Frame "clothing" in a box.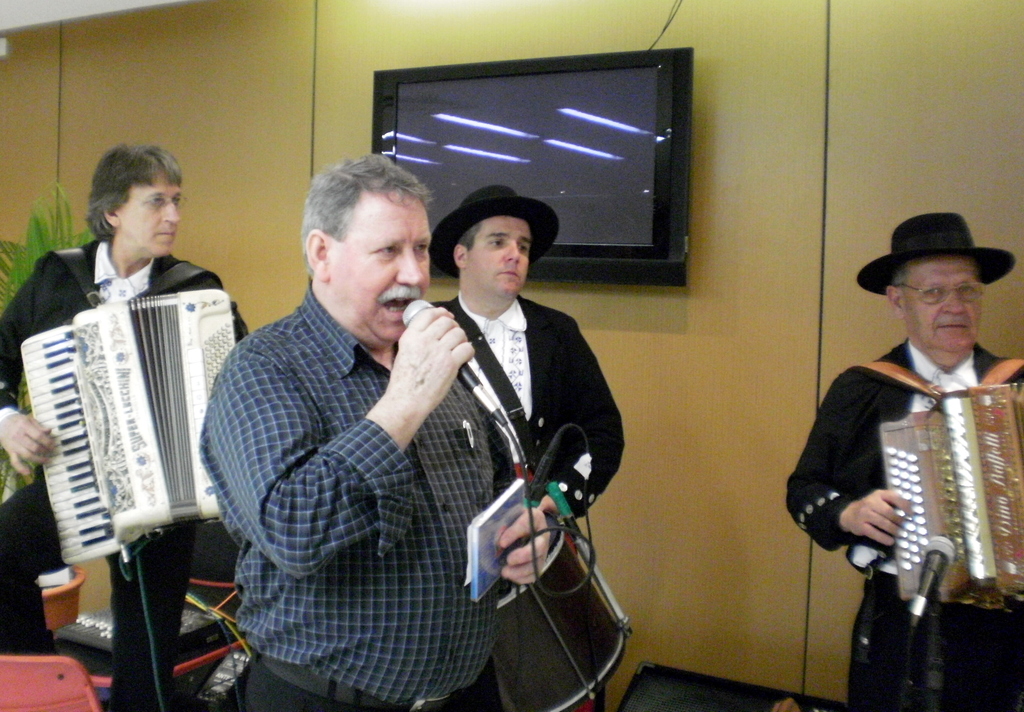
[788,326,1023,711].
